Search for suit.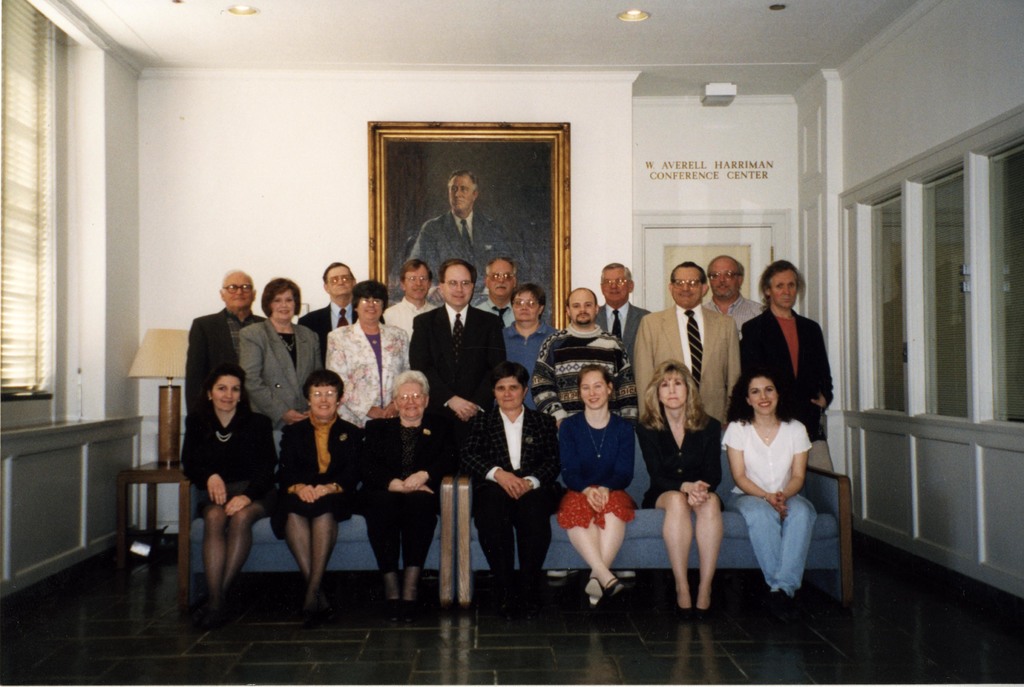
Found at Rect(358, 415, 466, 580).
